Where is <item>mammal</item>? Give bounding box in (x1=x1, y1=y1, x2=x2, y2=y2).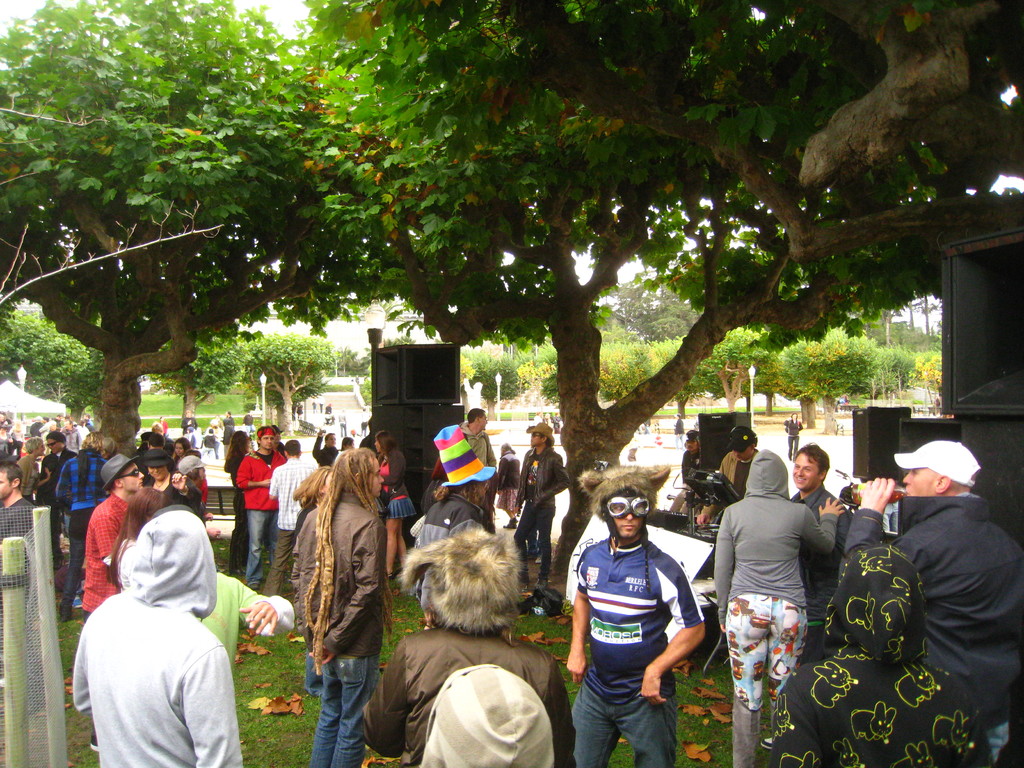
(x1=515, y1=421, x2=570, y2=589).
